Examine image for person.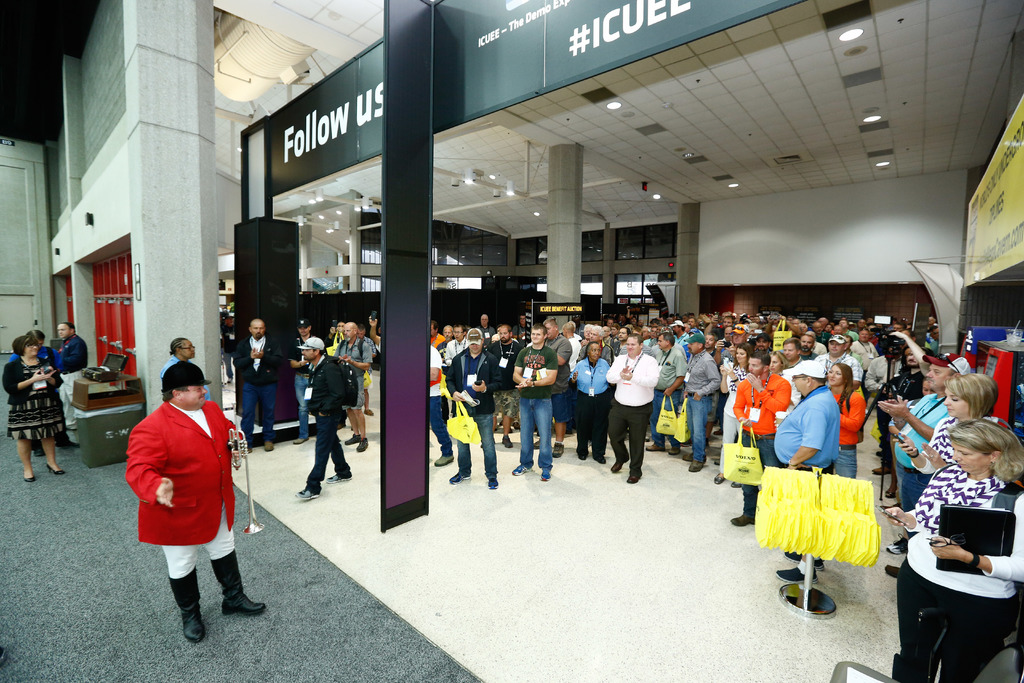
Examination result: 160:332:210:401.
